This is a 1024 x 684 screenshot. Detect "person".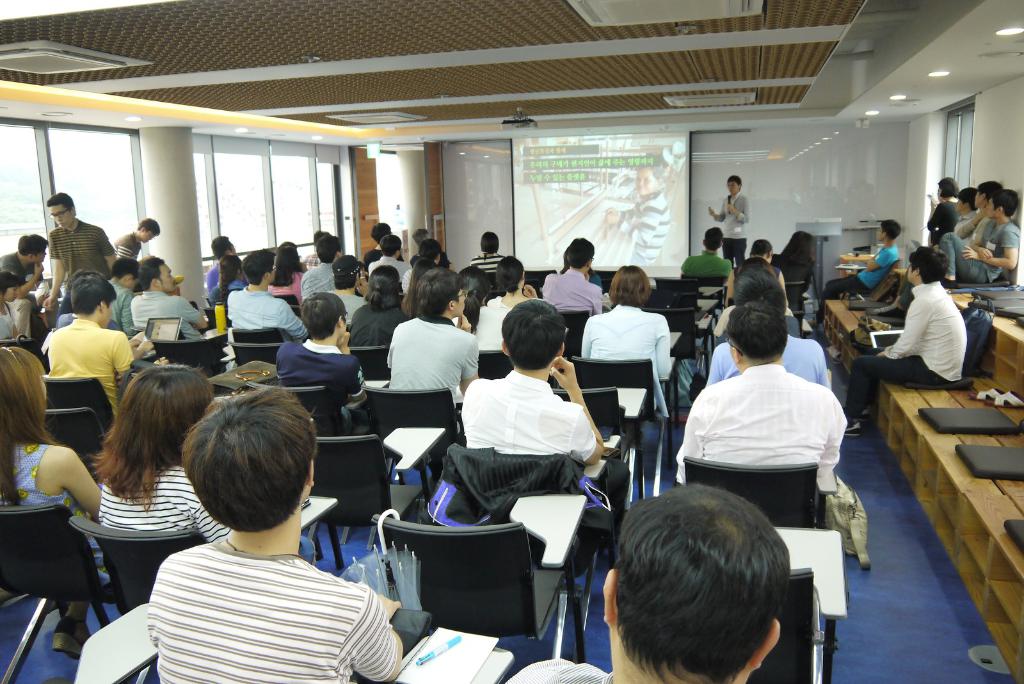
467,228,504,278.
